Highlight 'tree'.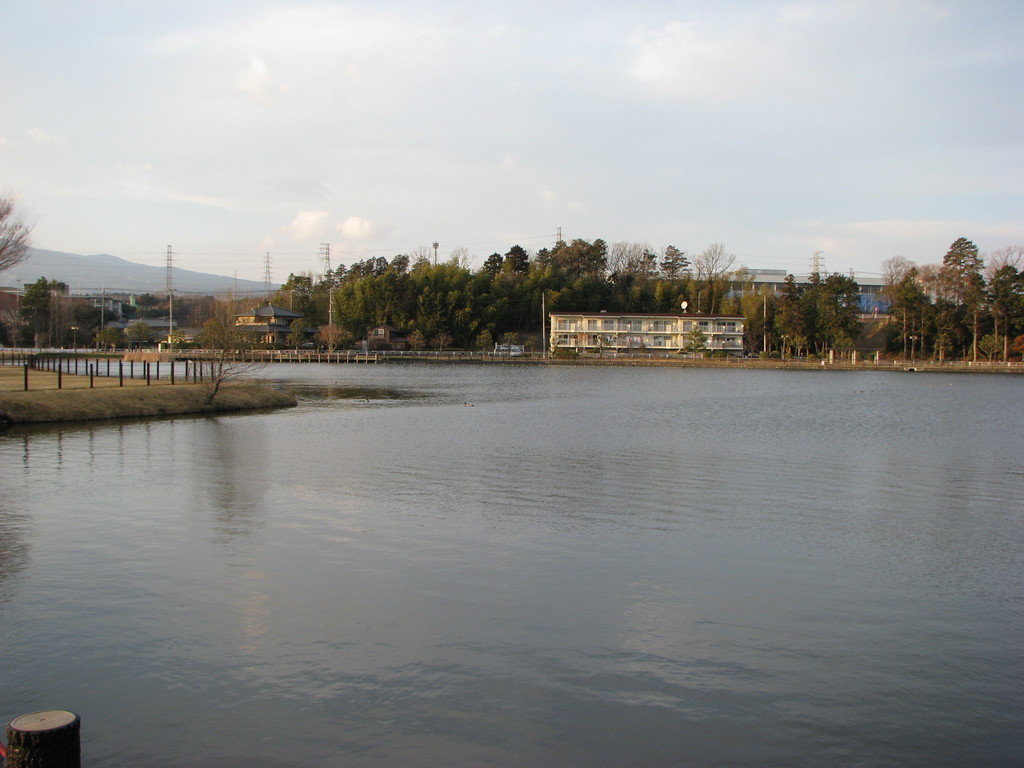
Highlighted region: 684/326/714/360.
